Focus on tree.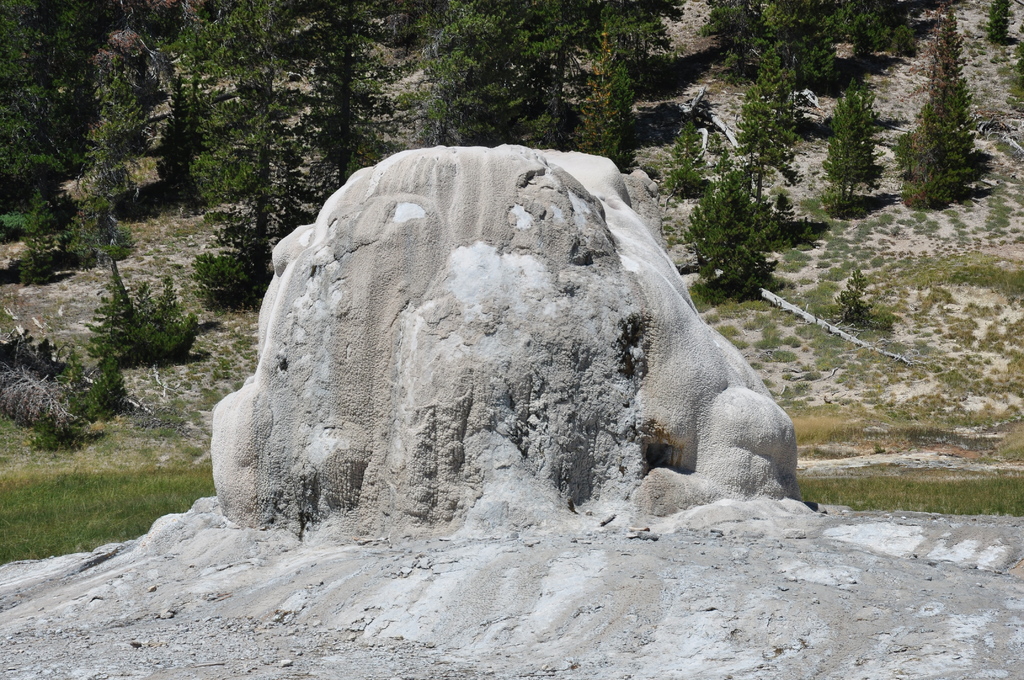
Focused at (17, 3, 126, 231).
